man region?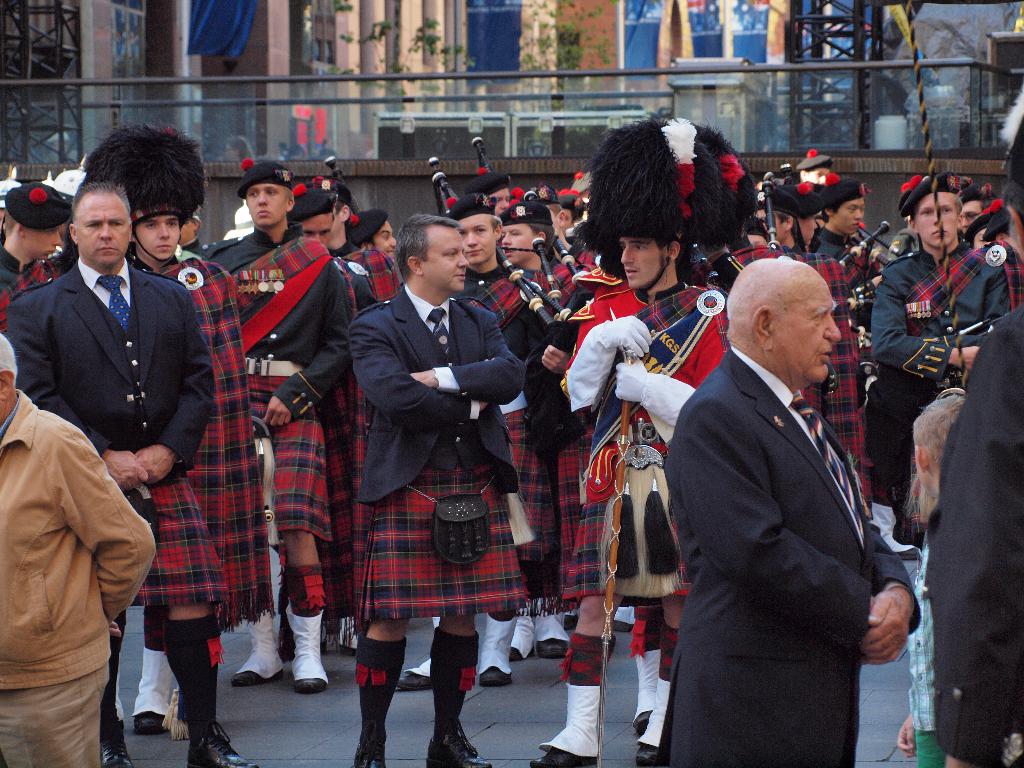
(662,217,916,767)
